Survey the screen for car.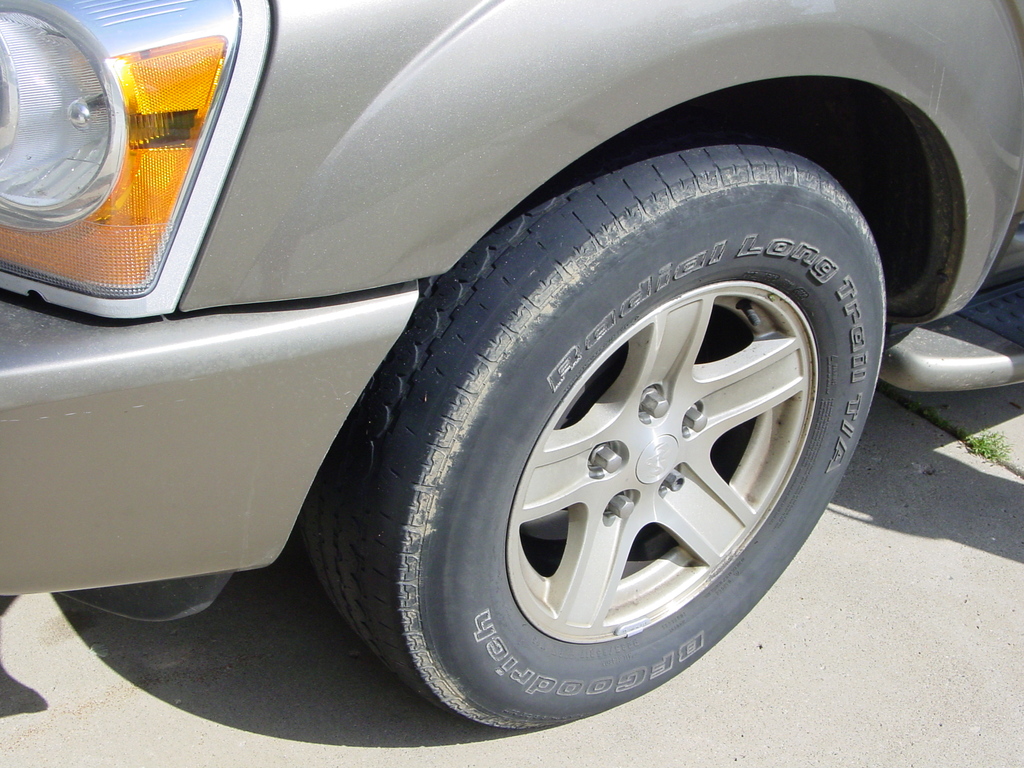
Survey found: detection(0, 0, 1023, 734).
